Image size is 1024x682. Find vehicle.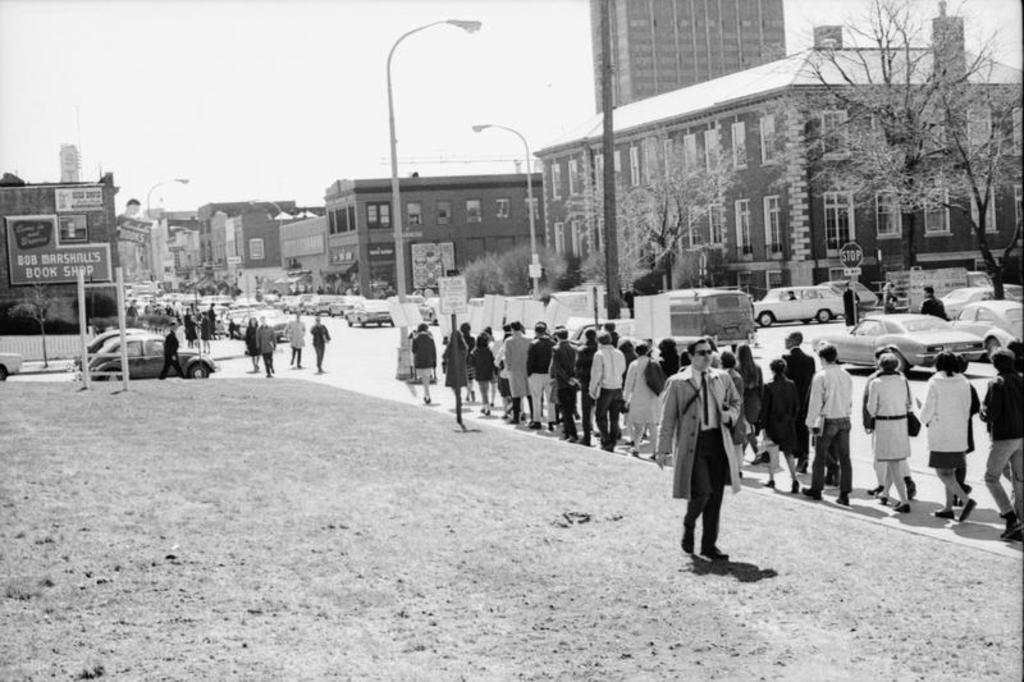
{"x1": 891, "y1": 266, "x2": 995, "y2": 317}.
